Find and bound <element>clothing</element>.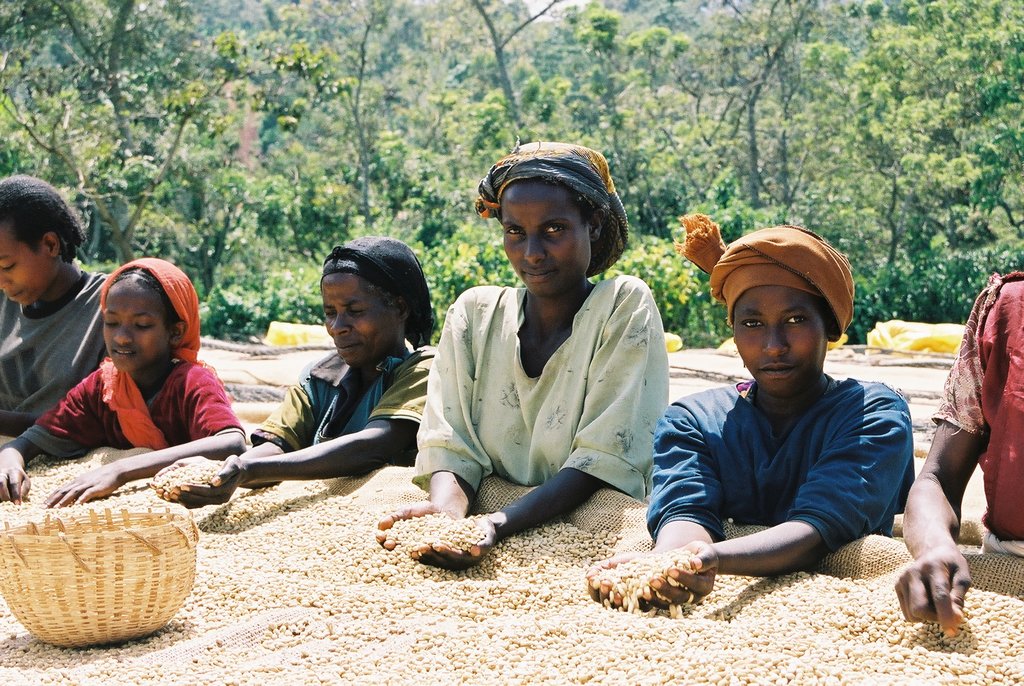
Bound: box=[19, 350, 256, 462].
